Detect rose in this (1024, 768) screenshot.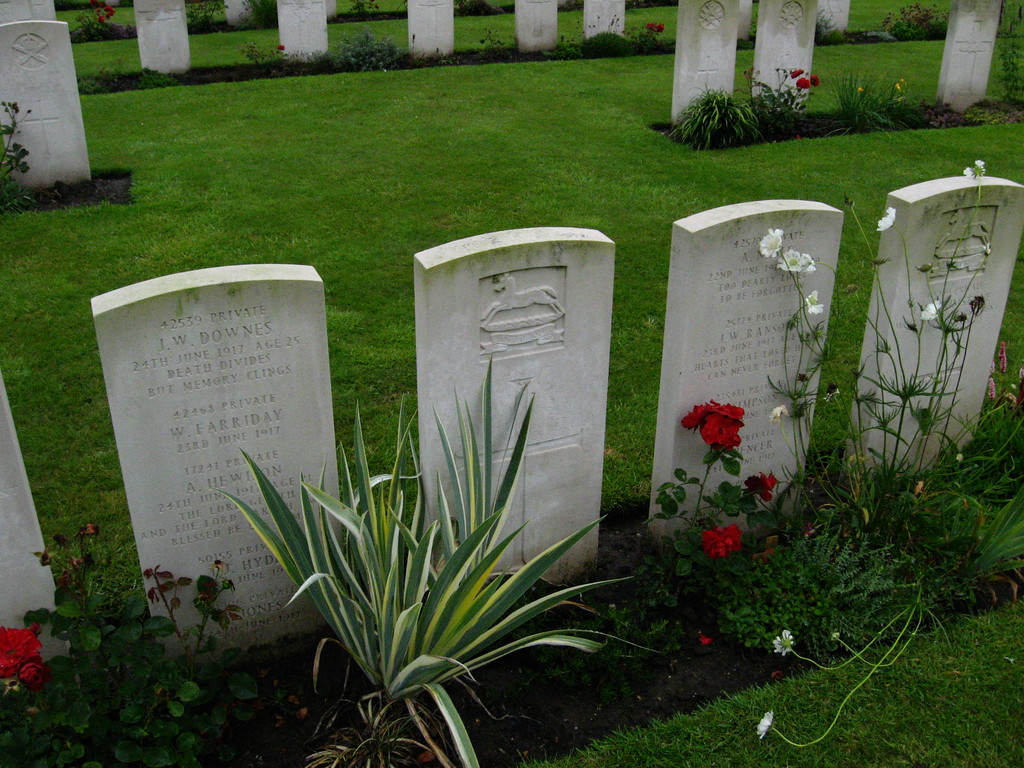
Detection: (left=703, top=525, right=739, bottom=558).
